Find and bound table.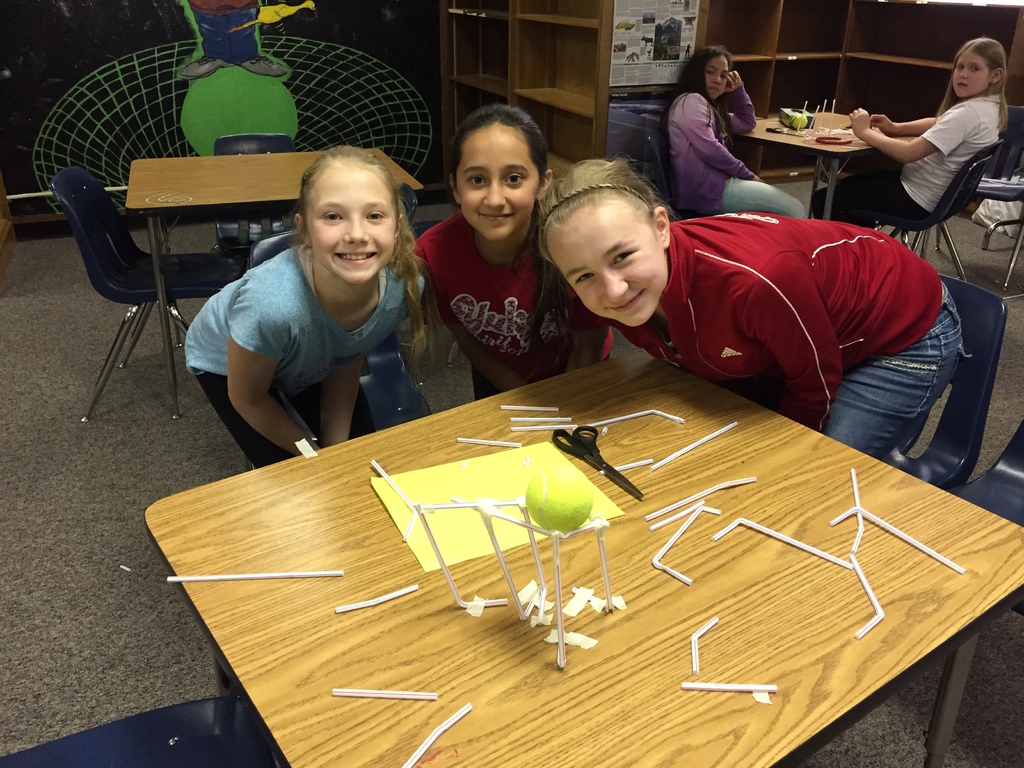
Bound: [151, 335, 1023, 767].
